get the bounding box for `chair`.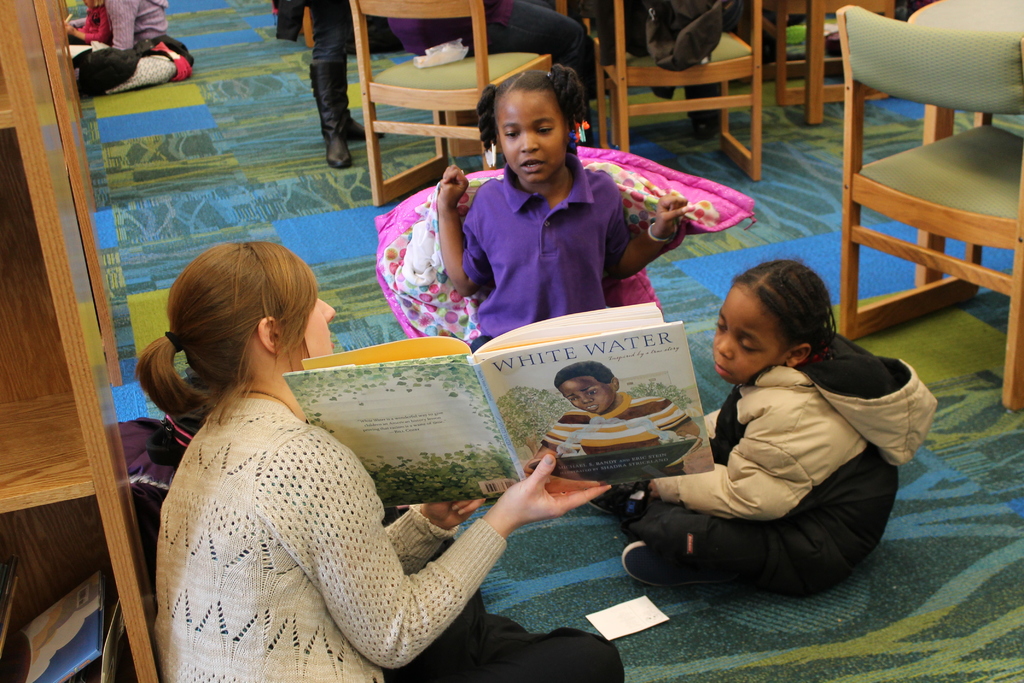
(766,0,893,123).
